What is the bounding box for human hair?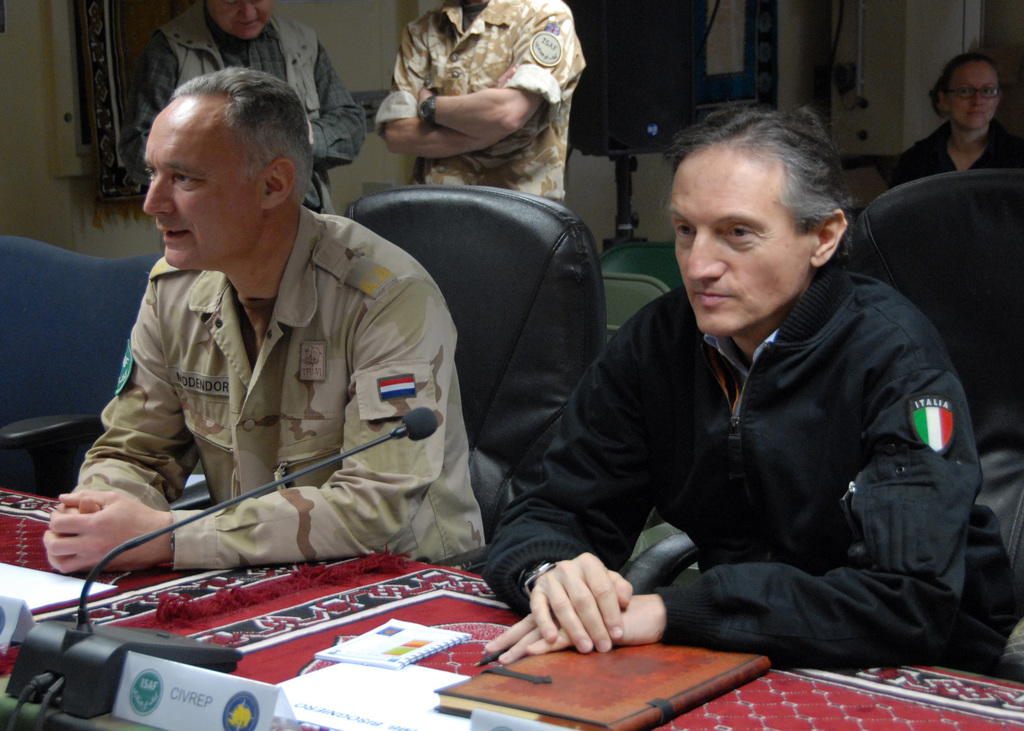
box(169, 65, 314, 213).
